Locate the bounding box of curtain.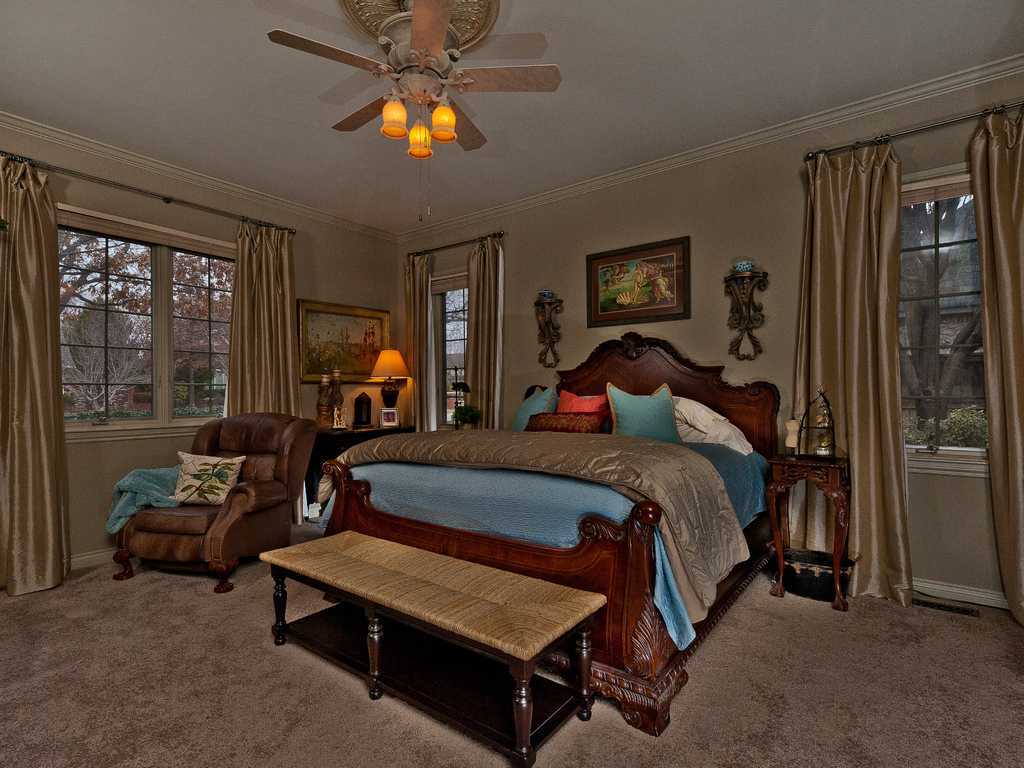
Bounding box: {"left": 397, "top": 254, "right": 437, "bottom": 440}.
